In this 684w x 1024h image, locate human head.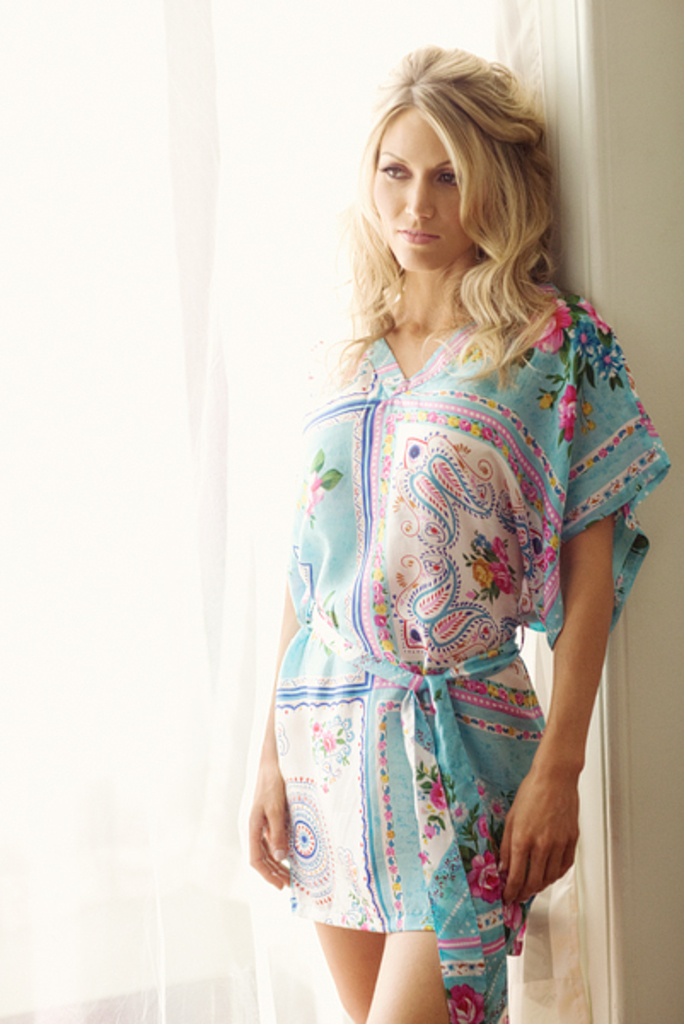
Bounding box: [348, 43, 563, 302].
